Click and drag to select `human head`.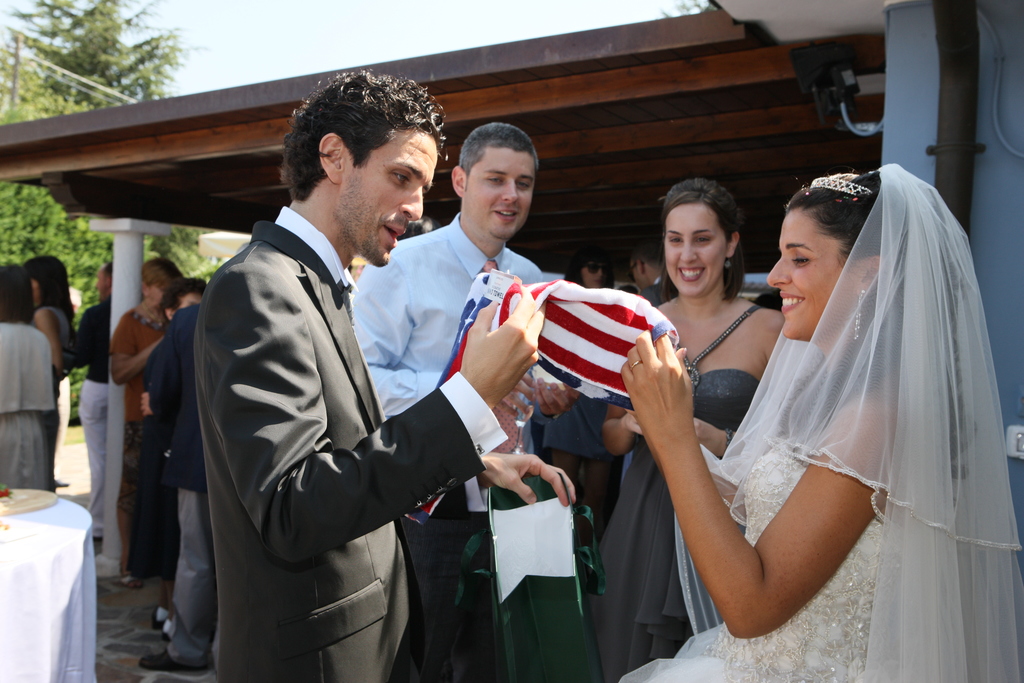
Selection: crop(25, 257, 68, 309).
